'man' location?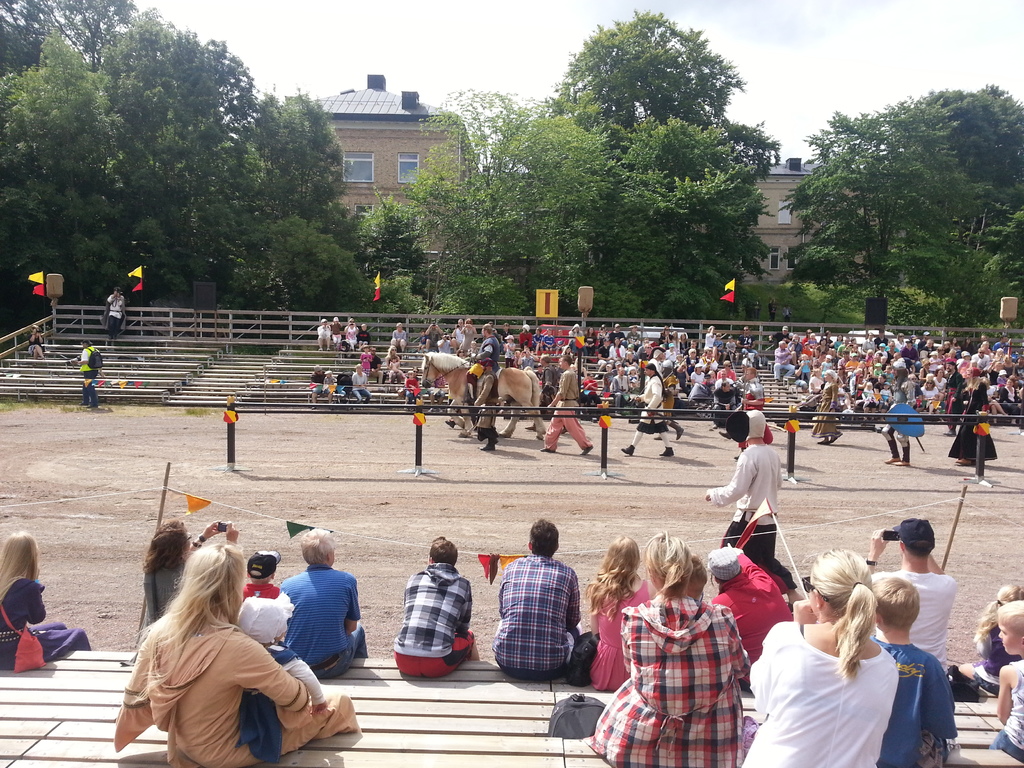
locate(448, 321, 464, 351)
